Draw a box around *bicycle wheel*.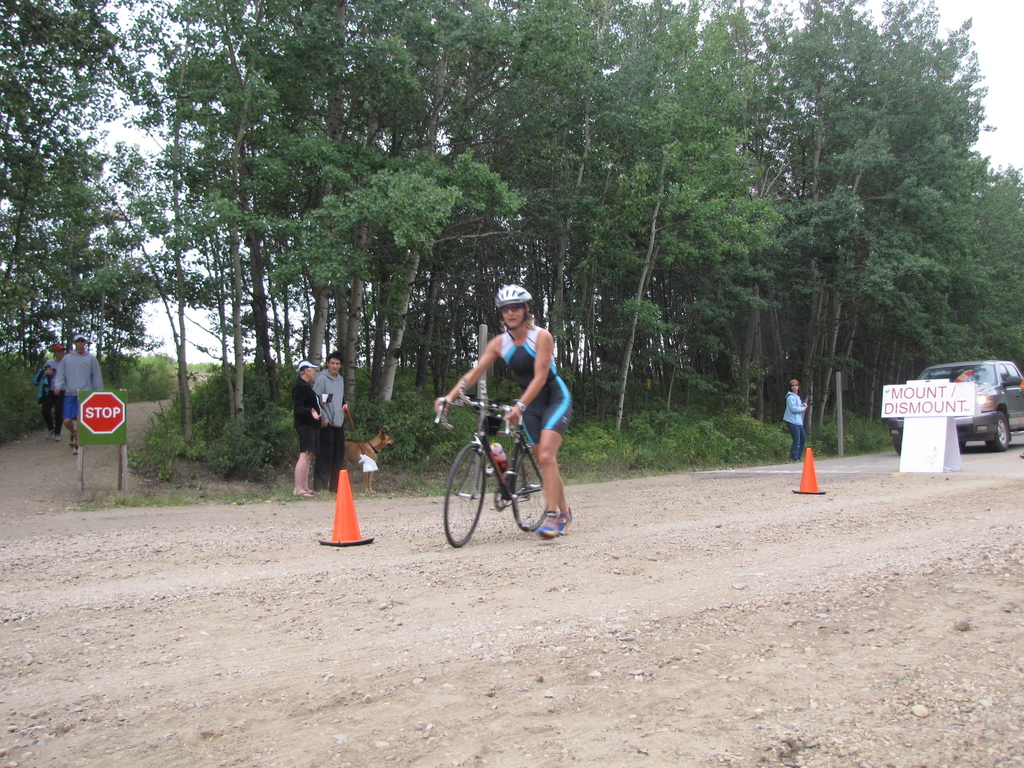
rect(510, 447, 547, 532).
